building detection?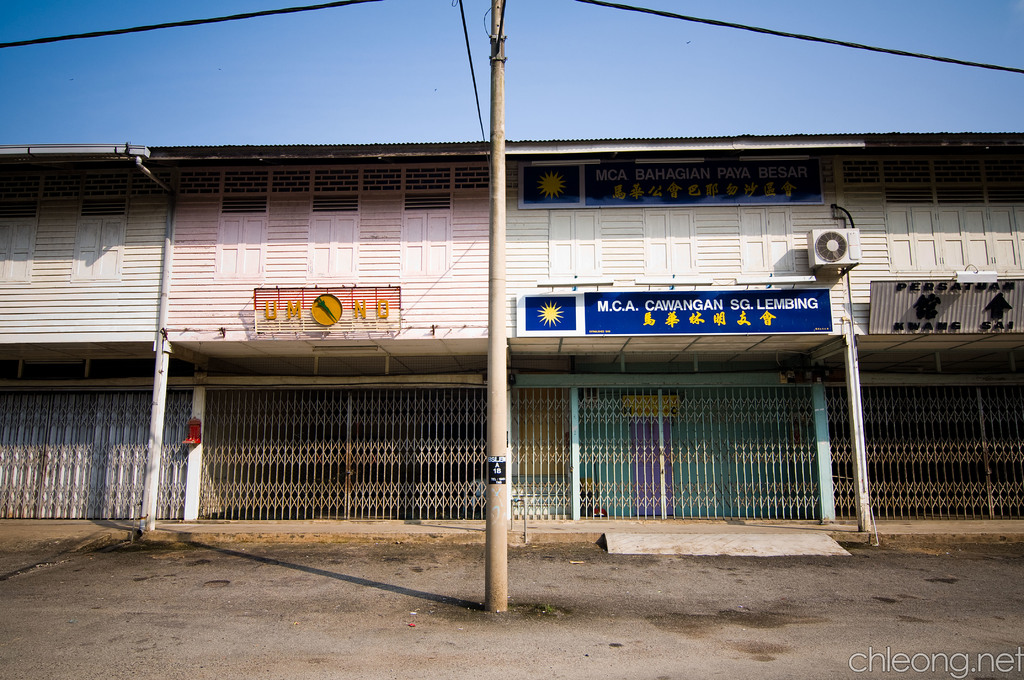
0:131:1023:527
